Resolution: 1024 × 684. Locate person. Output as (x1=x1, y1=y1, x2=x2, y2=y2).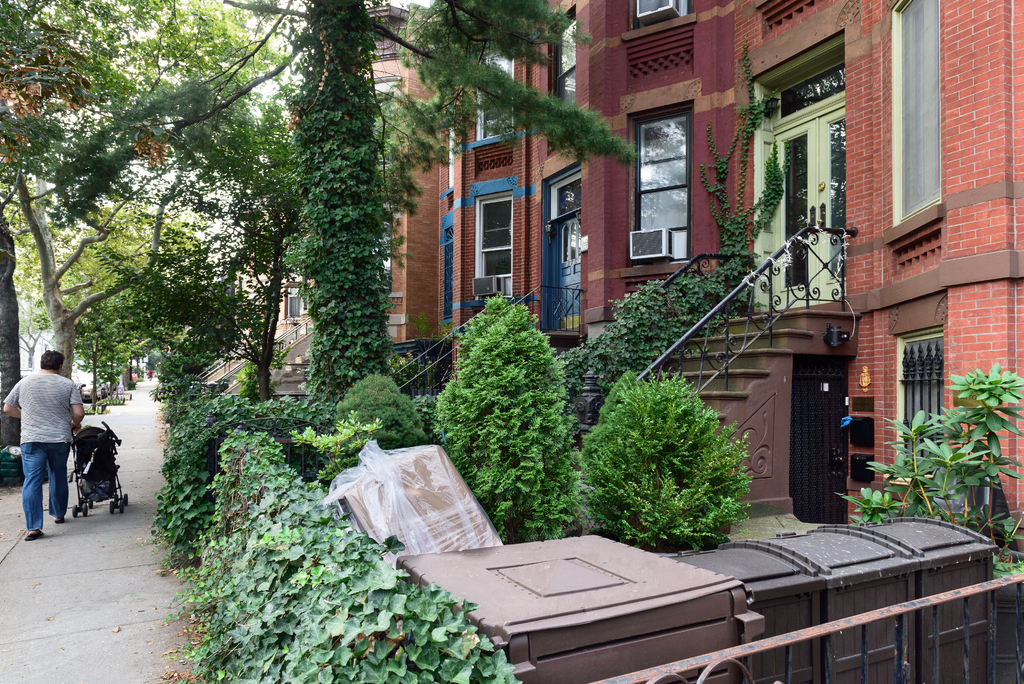
(x1=4, y1=348, x2=86, y2=535).
